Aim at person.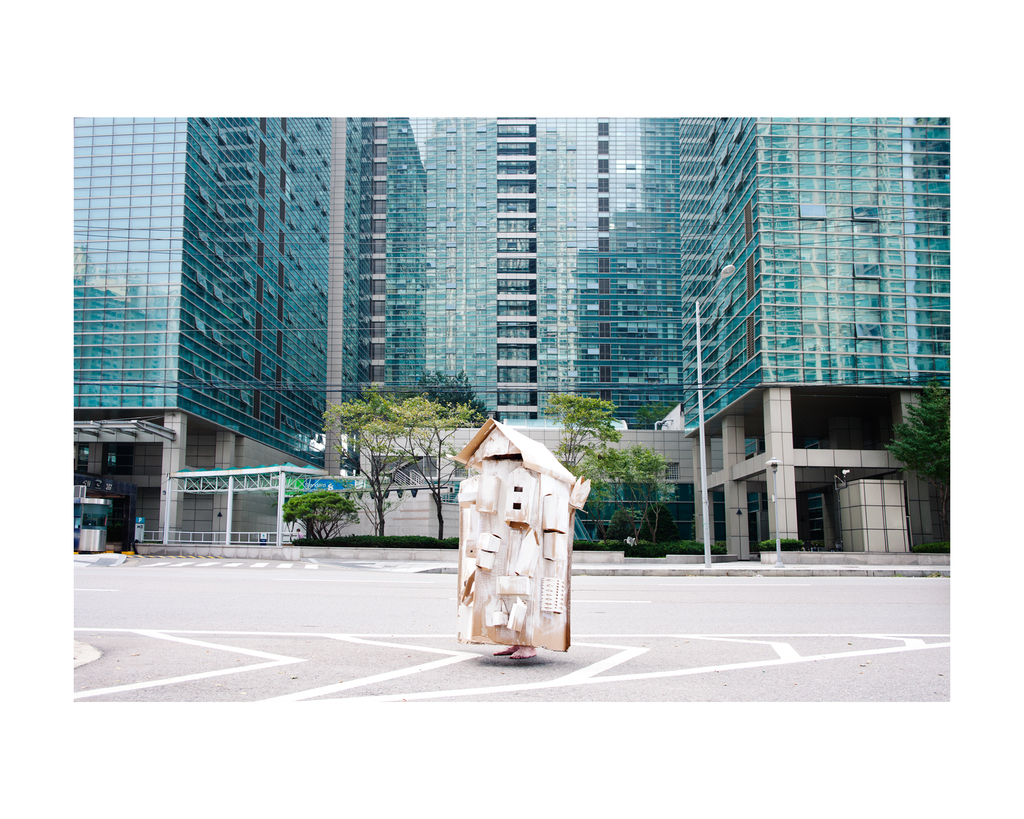
Aimed at bbox(492, 645, 537, 659).
